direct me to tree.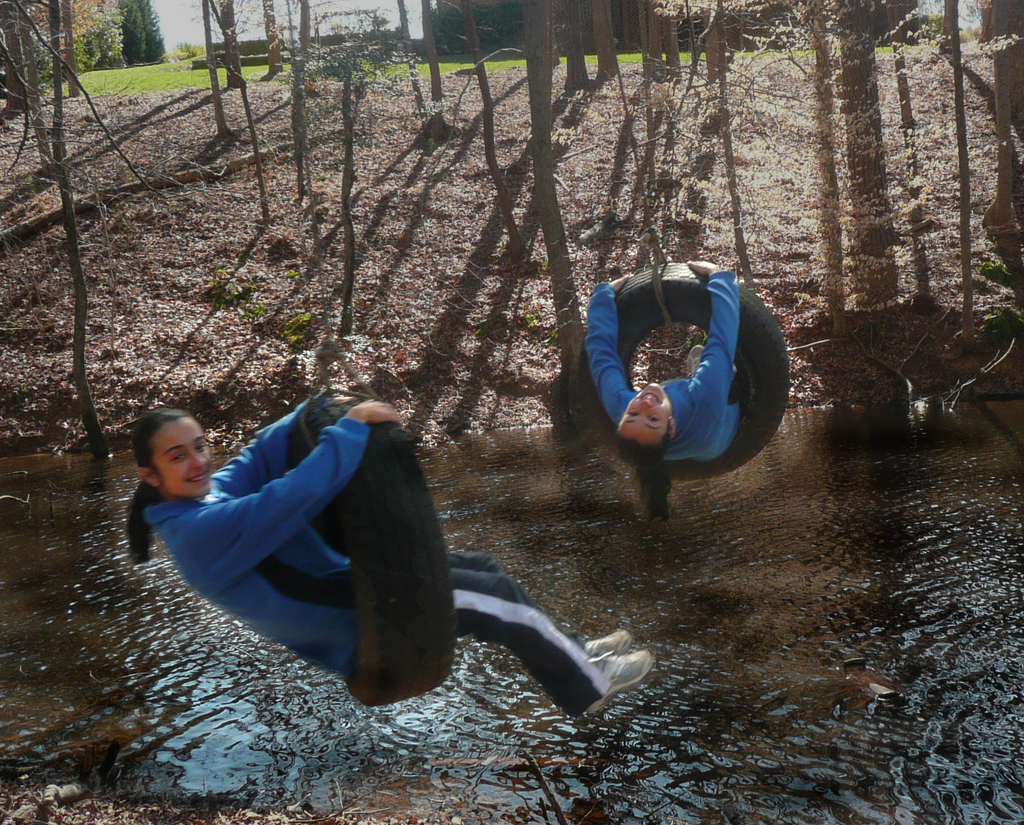
Direction: {"x1": 395, "y1": 0, "x2": 422, "y2": 112}.
